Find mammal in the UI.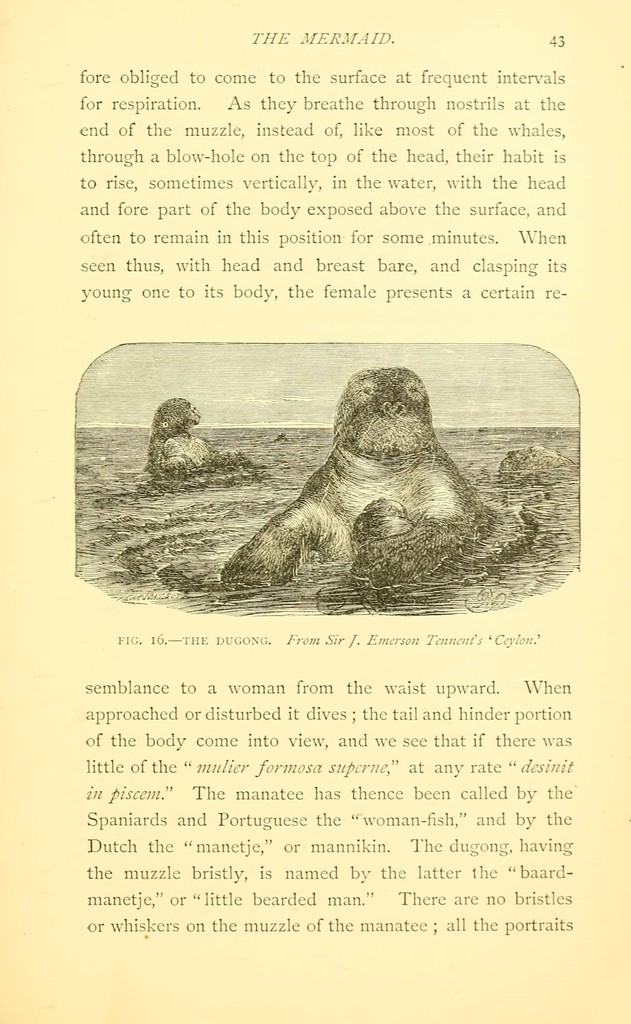
UI element at 205,366,476,591.
